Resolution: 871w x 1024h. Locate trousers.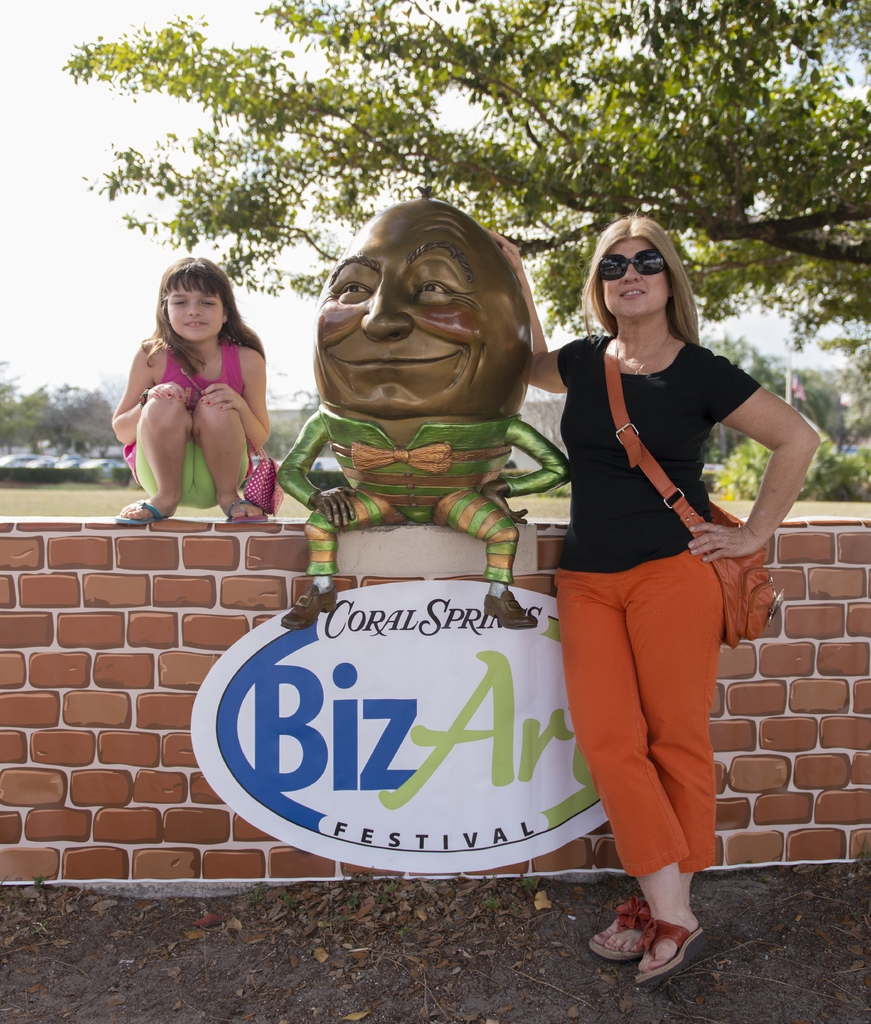
590/554/738/904.
